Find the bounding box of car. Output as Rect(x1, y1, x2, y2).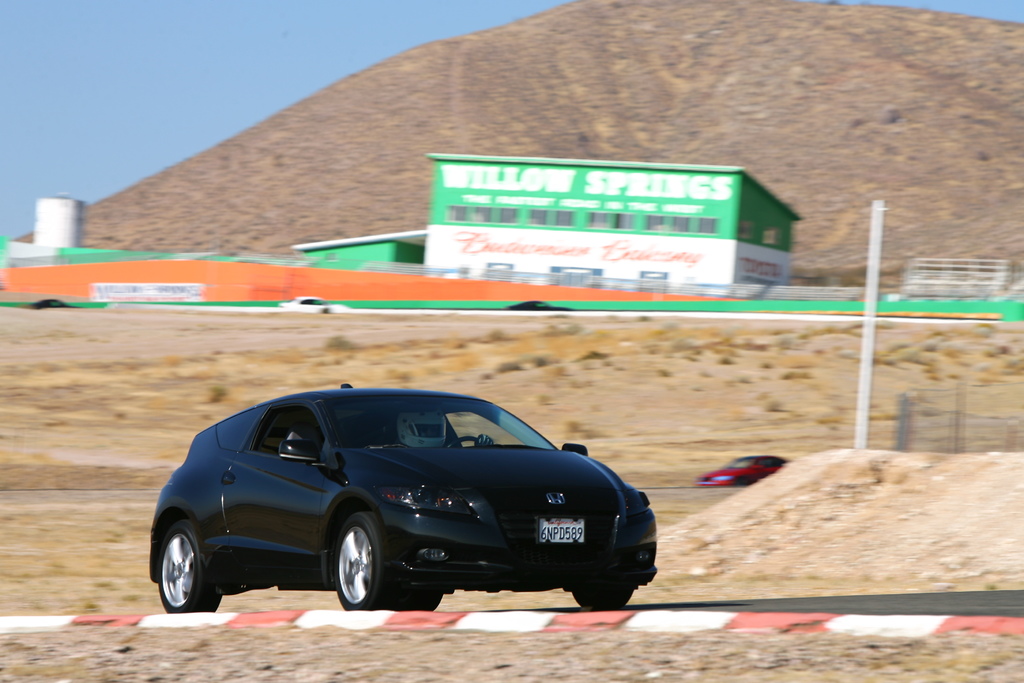
Rect(147, 388, 653, 612).
